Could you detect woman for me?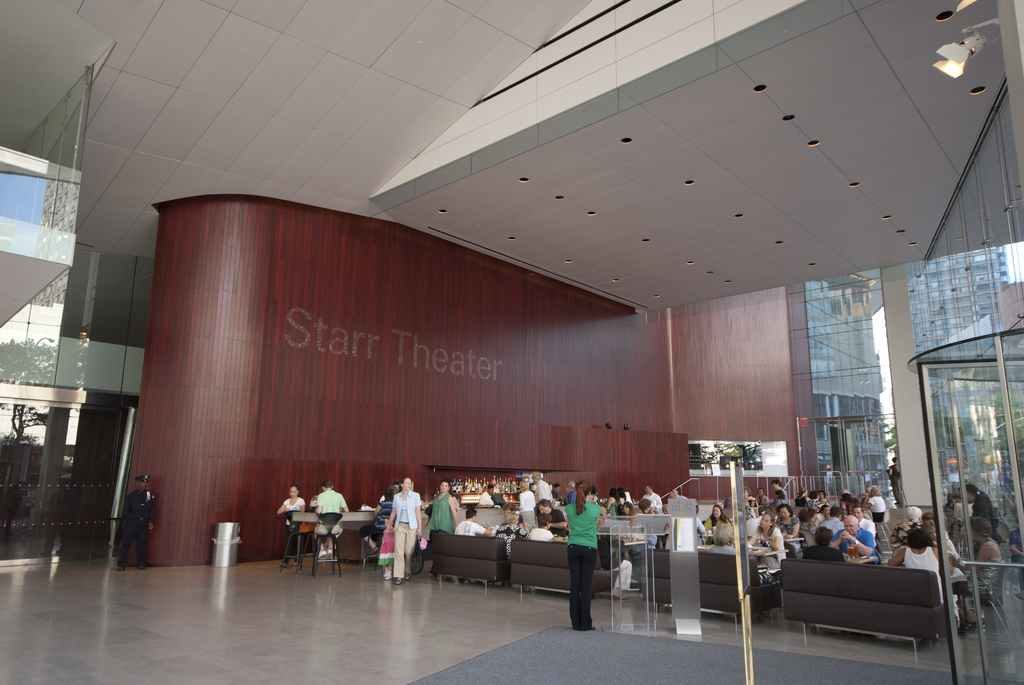
Detection result: x1=607, y1=485, x2=619, y2=516.
